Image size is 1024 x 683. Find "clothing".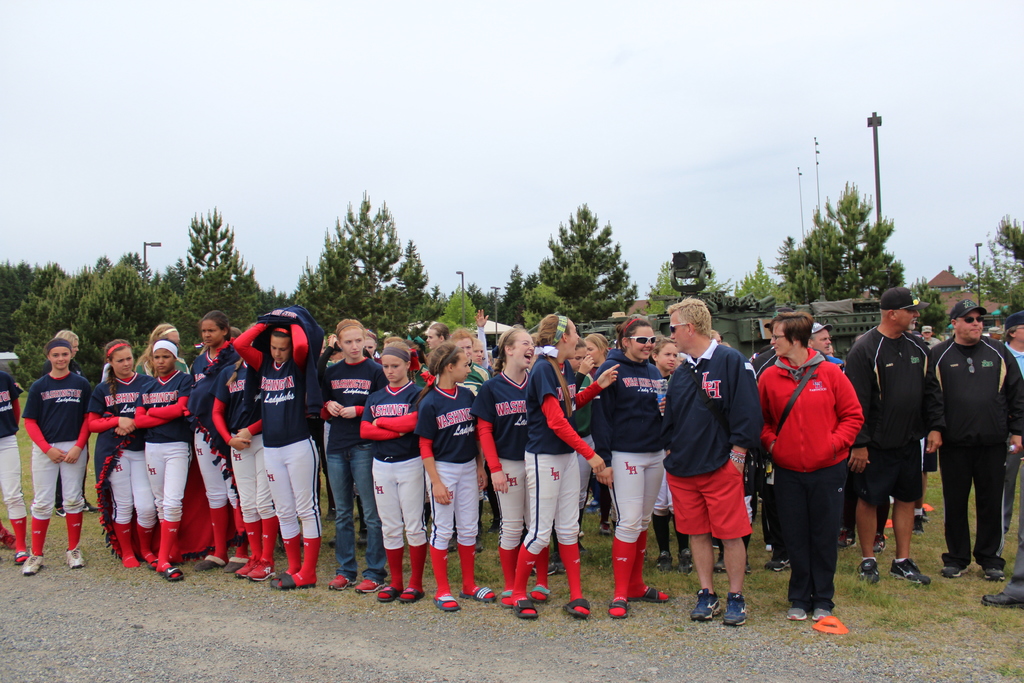
rect(927, 294, 1023, 563).
